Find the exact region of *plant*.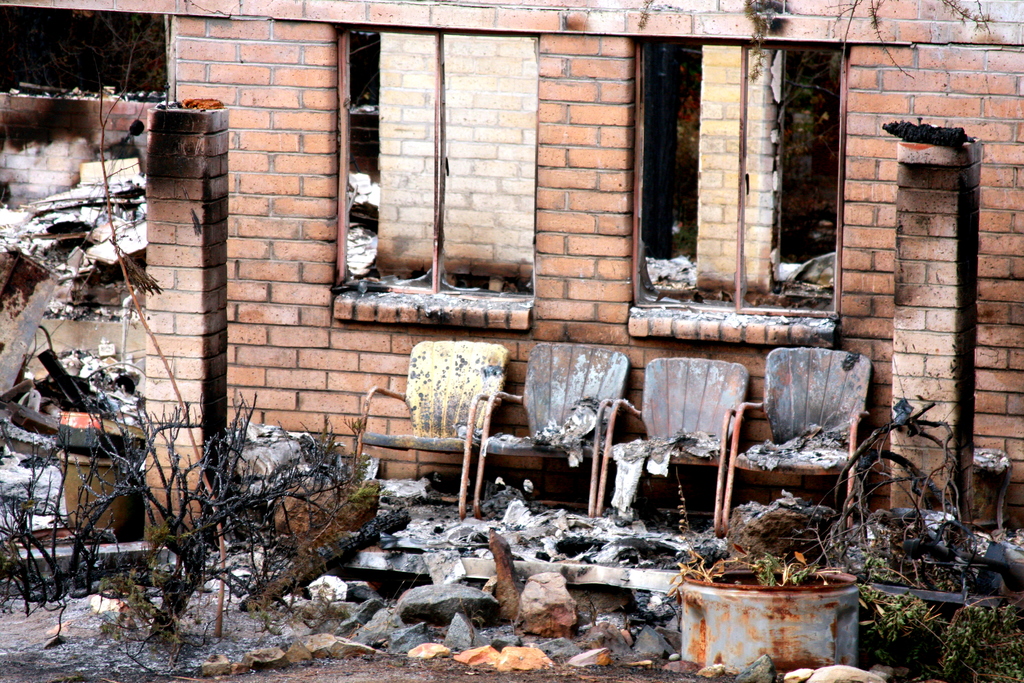
Exact region: [x1=844, y1=580, x2=945, y2=682].
